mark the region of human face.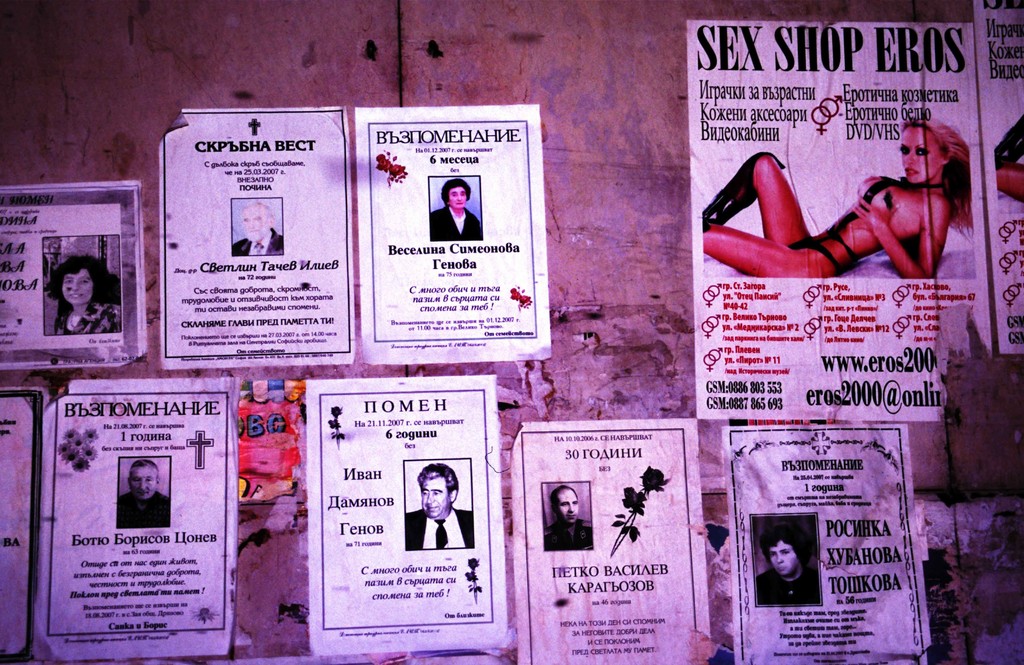
Region: 131 469 156 500.
